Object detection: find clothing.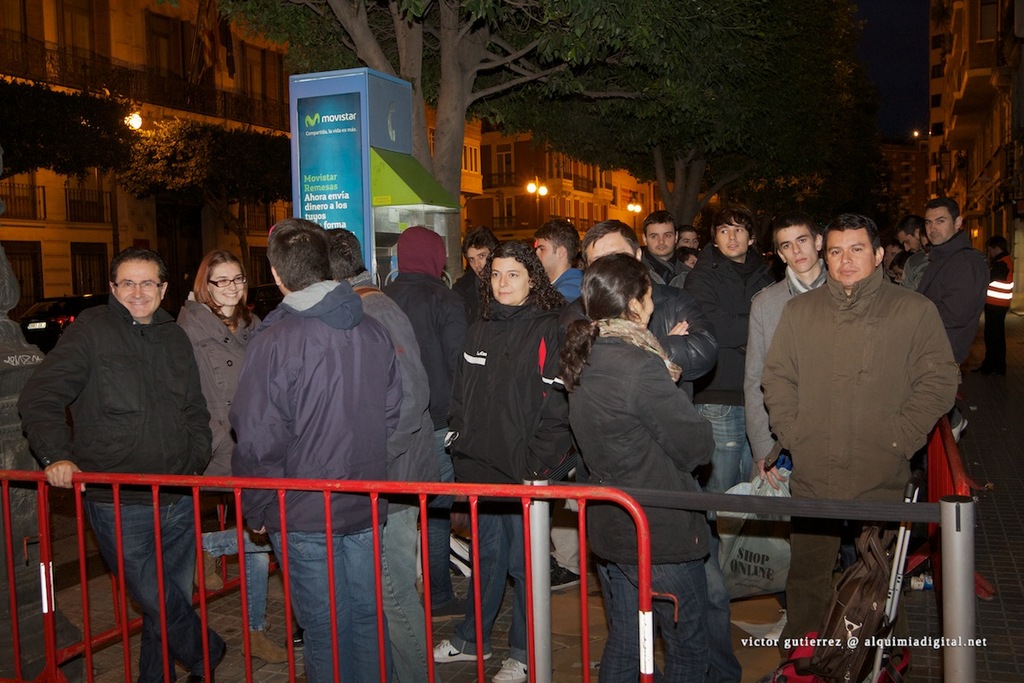
898/241/934/289.
